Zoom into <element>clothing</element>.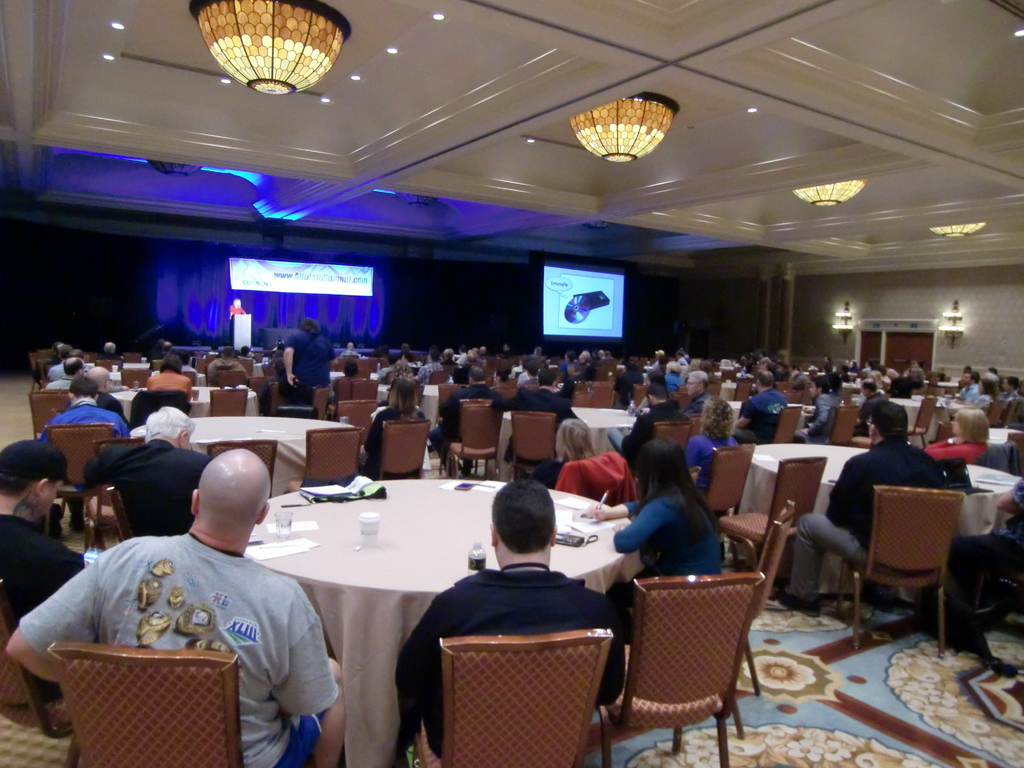
Zoom target: <region>341, 348, 360, 356</region>.
